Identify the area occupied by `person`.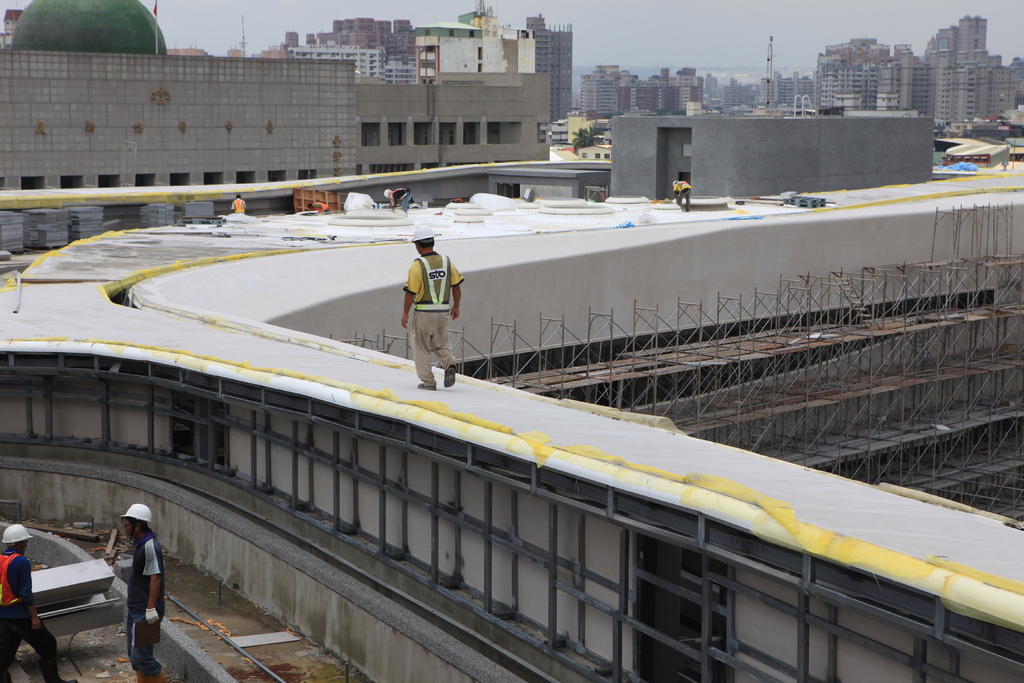
Area: pyautogui.locateOnScreen(119, 503, 164, 682).
